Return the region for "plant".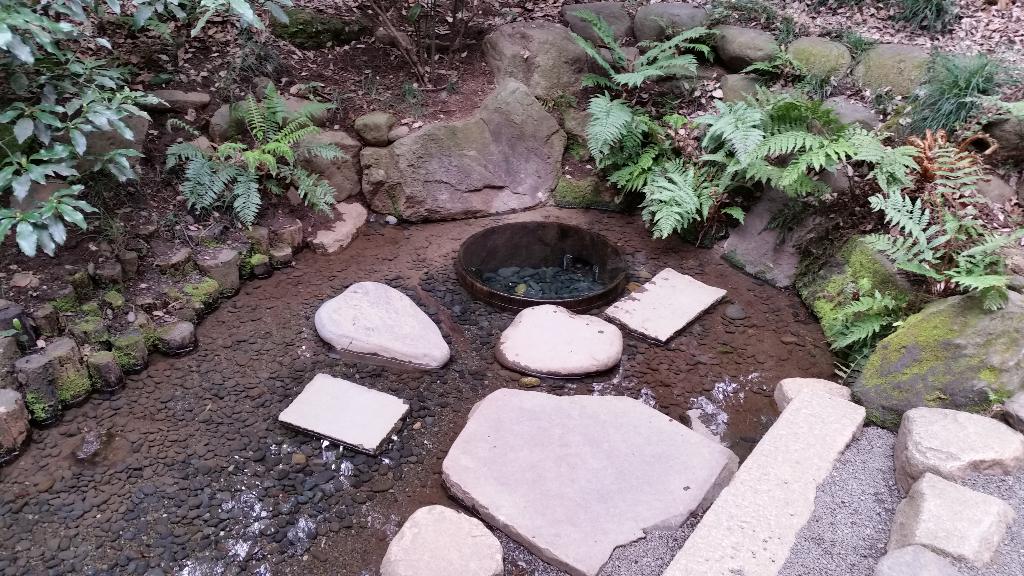
<region>615, 130, 745, 239</region>.
